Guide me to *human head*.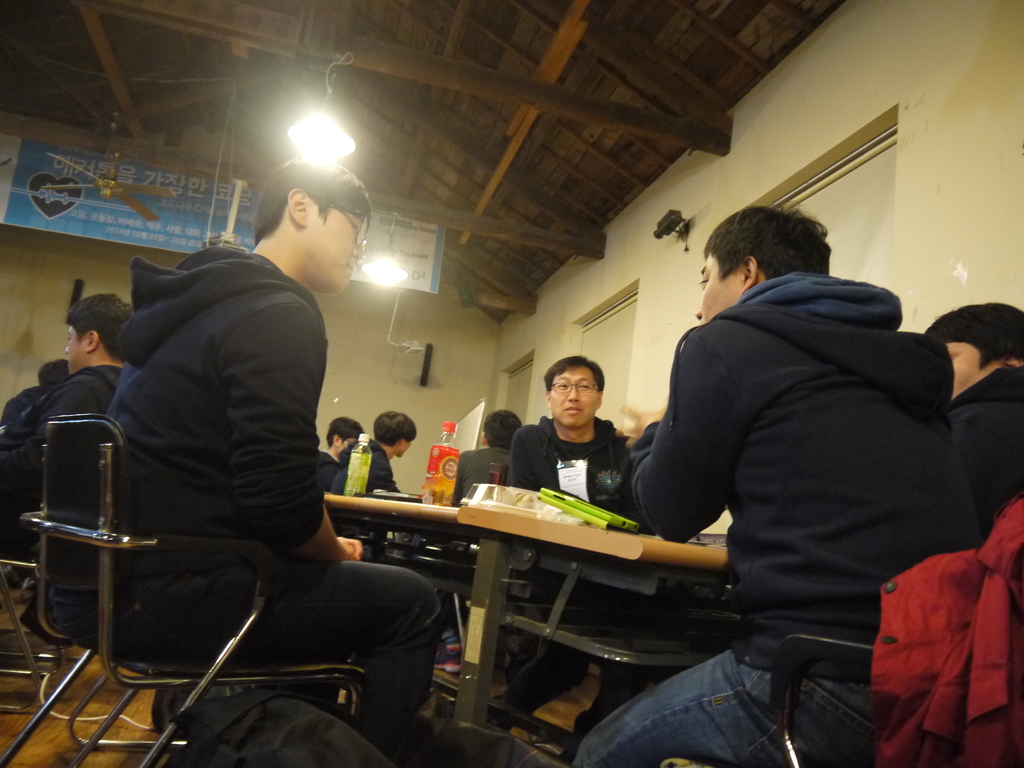
Guidance: rect(540, 370, 603, 423).
